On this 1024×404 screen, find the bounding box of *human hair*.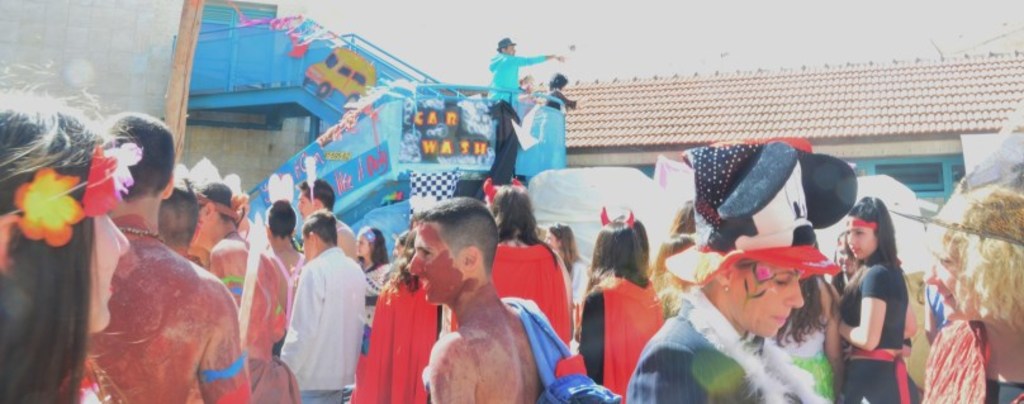
Bounding box: region(360, 223, 394, 270).
